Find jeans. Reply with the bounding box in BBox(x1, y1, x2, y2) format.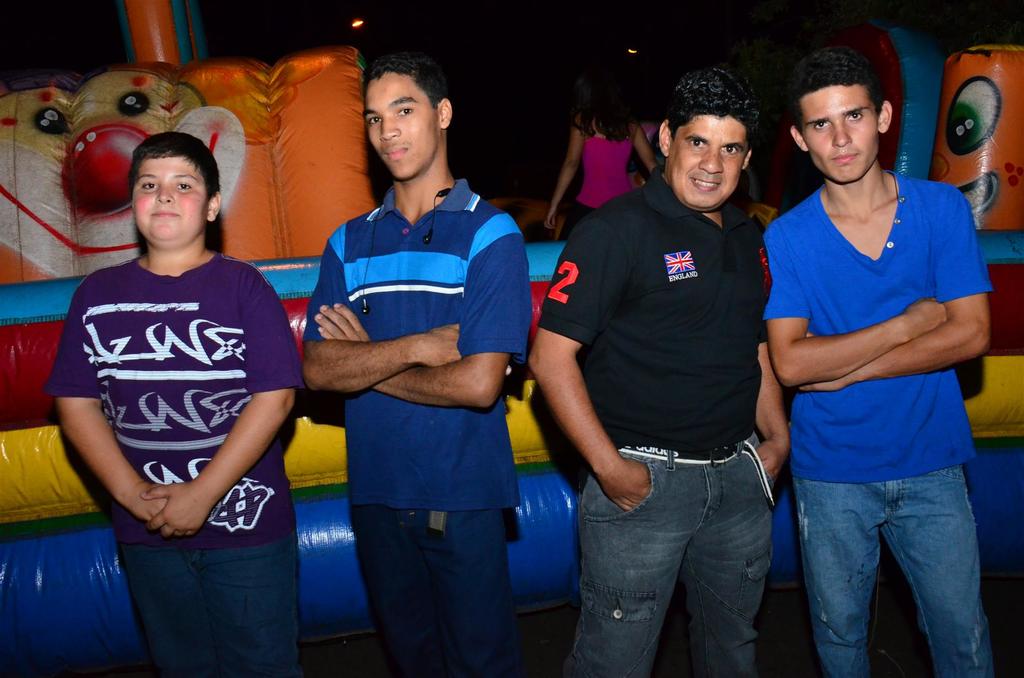
BBox(113, 527, 304, 677).
